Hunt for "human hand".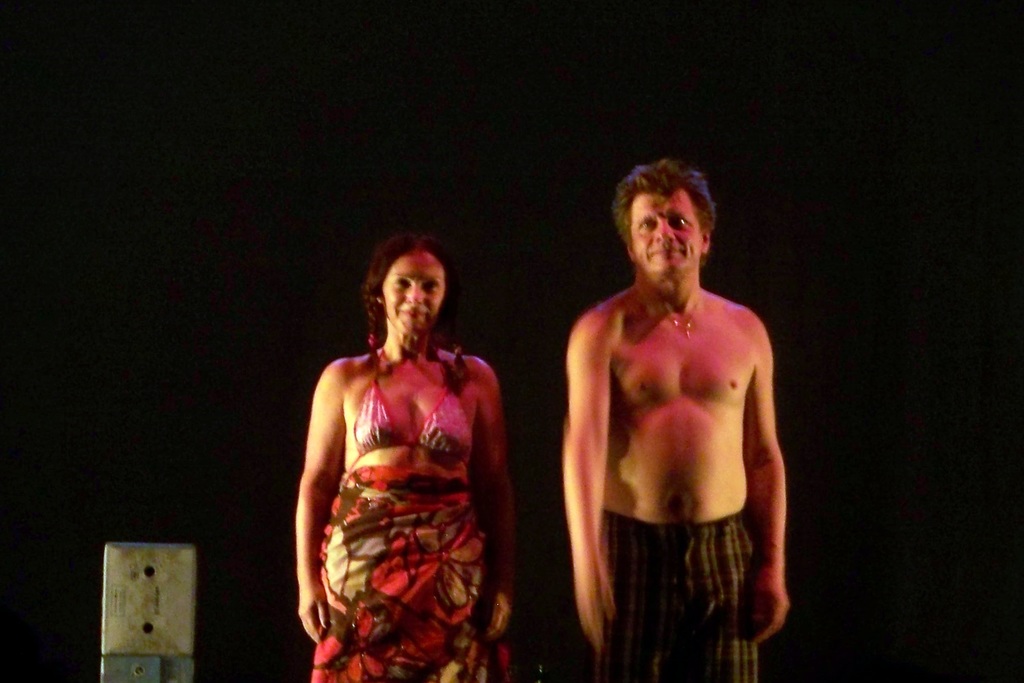
Hunted down at 574,559,619,648.
